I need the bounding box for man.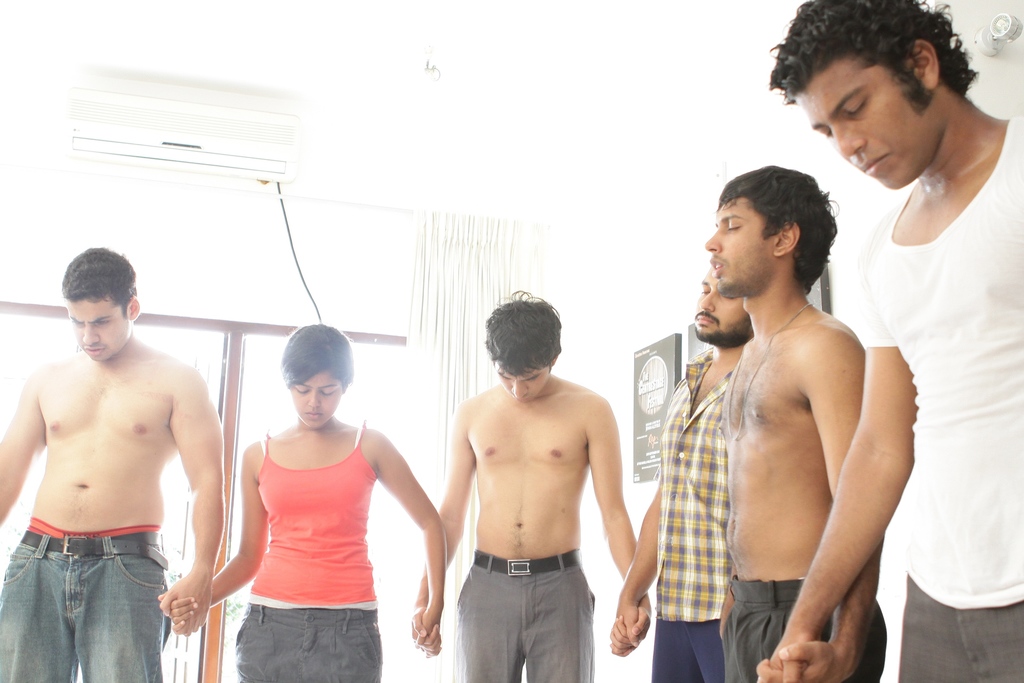
Here it is: locate(414, 290, 655, 682).
